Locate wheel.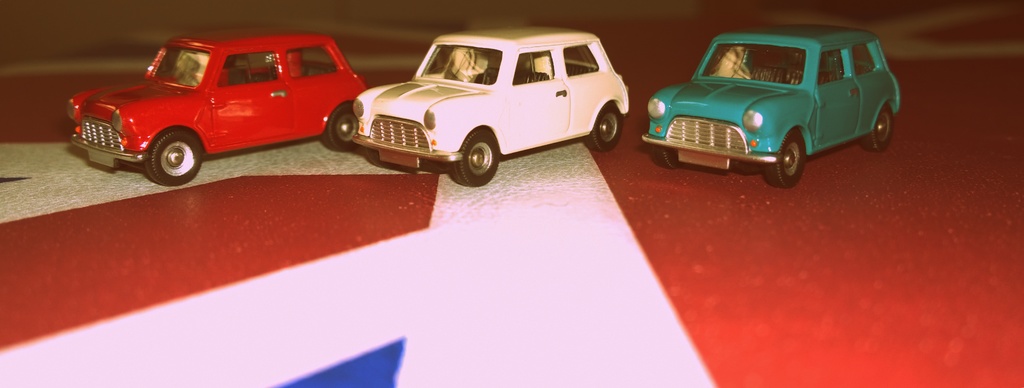
Bounding box: <region>454, 134, 499, 184</region>.
